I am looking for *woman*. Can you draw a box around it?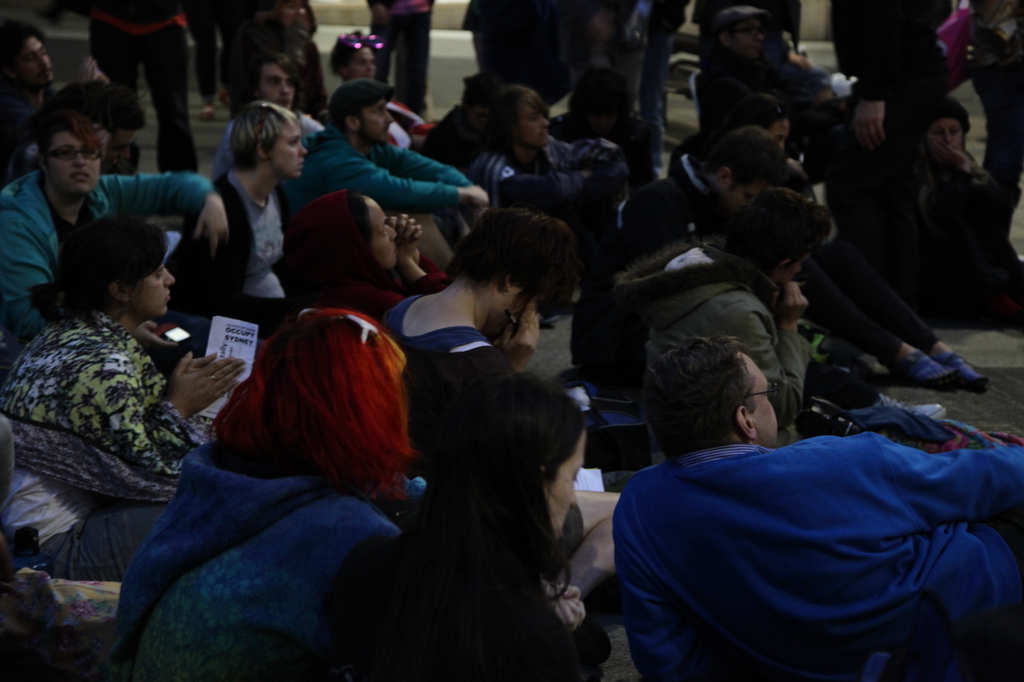
Sure, the bounding box is [0,214,244,578].
